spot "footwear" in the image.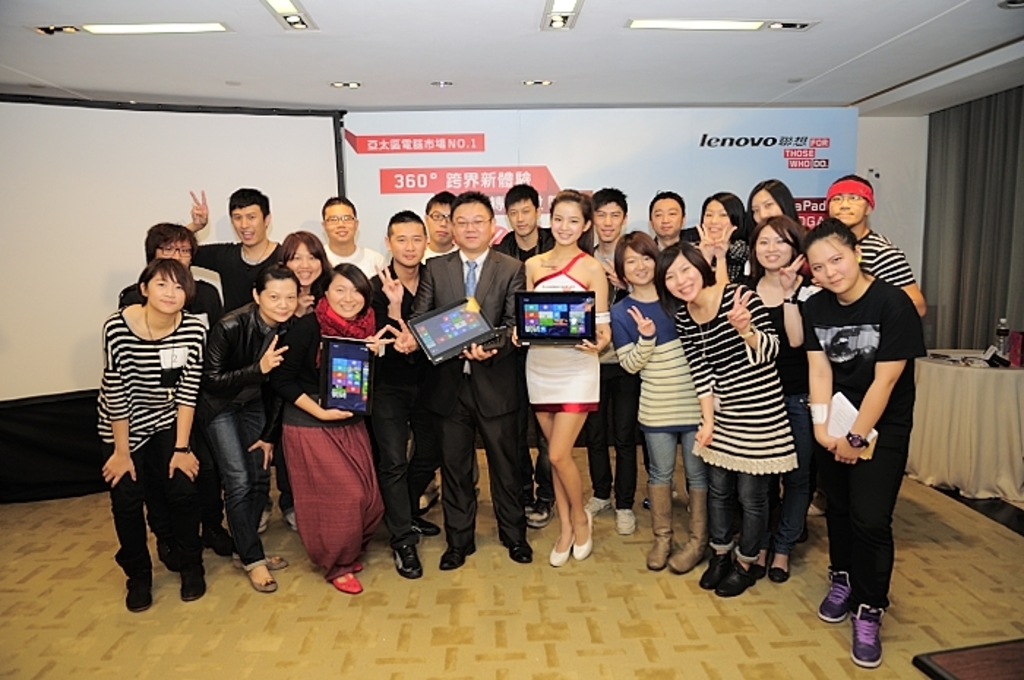
"footwear" found at box=[771, 550, 791, 581].
